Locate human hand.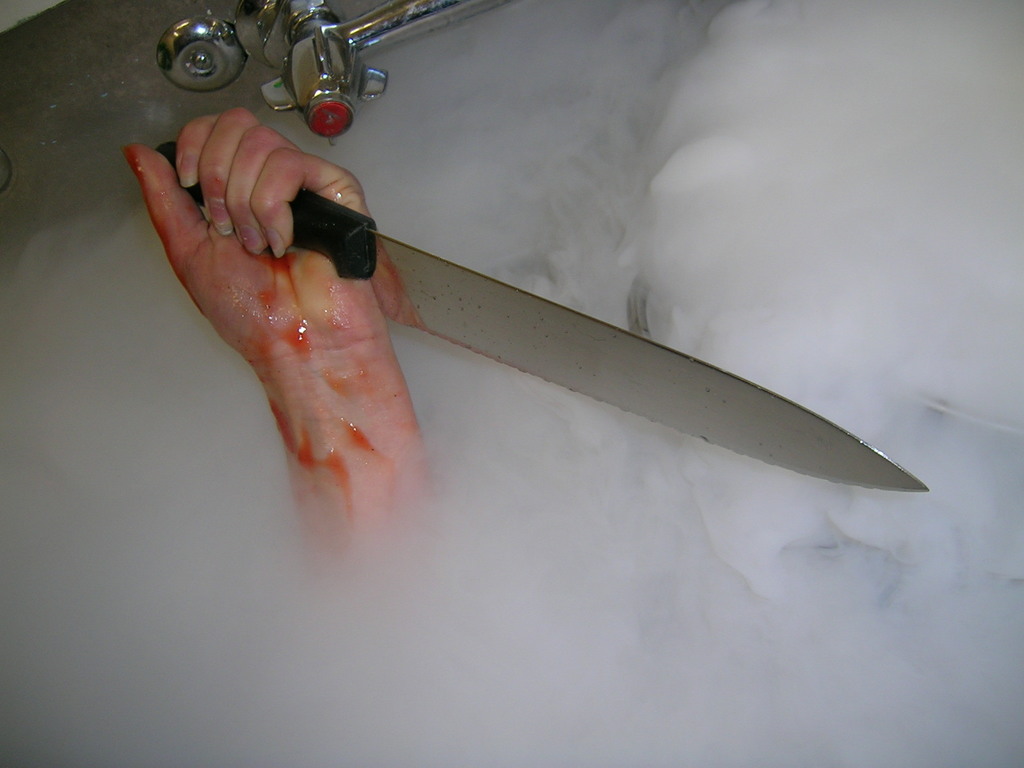
Bounding box: (129,106,404,402).
